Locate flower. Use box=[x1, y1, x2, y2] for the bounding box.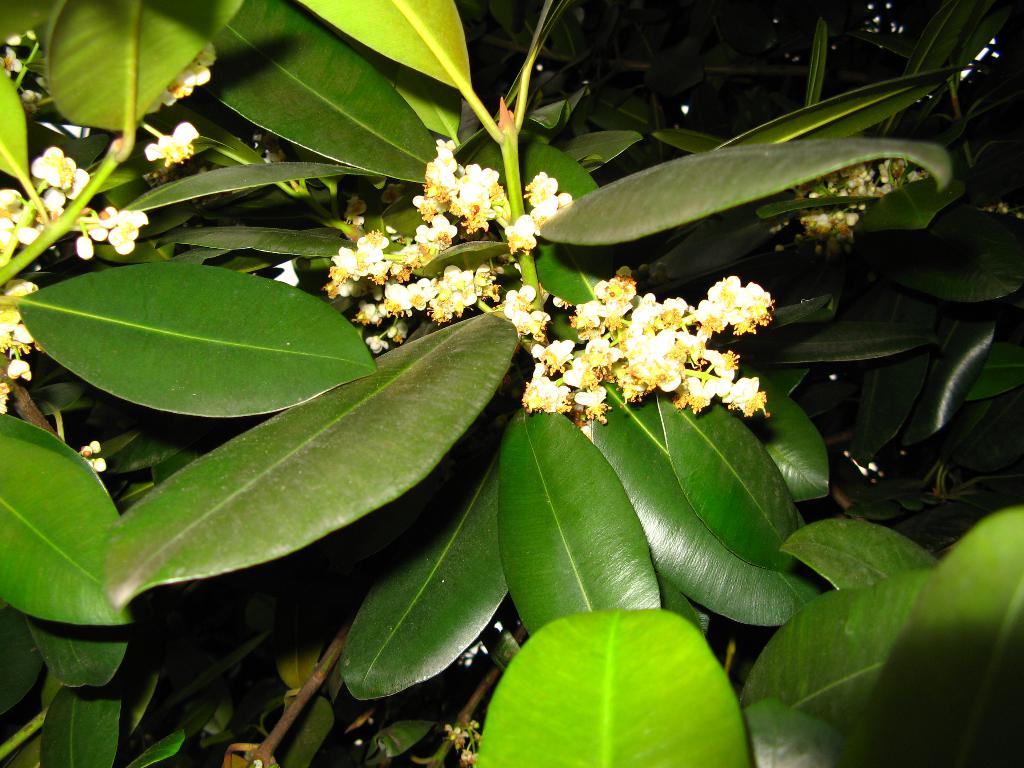
box=[147, 38, 215, 114].
